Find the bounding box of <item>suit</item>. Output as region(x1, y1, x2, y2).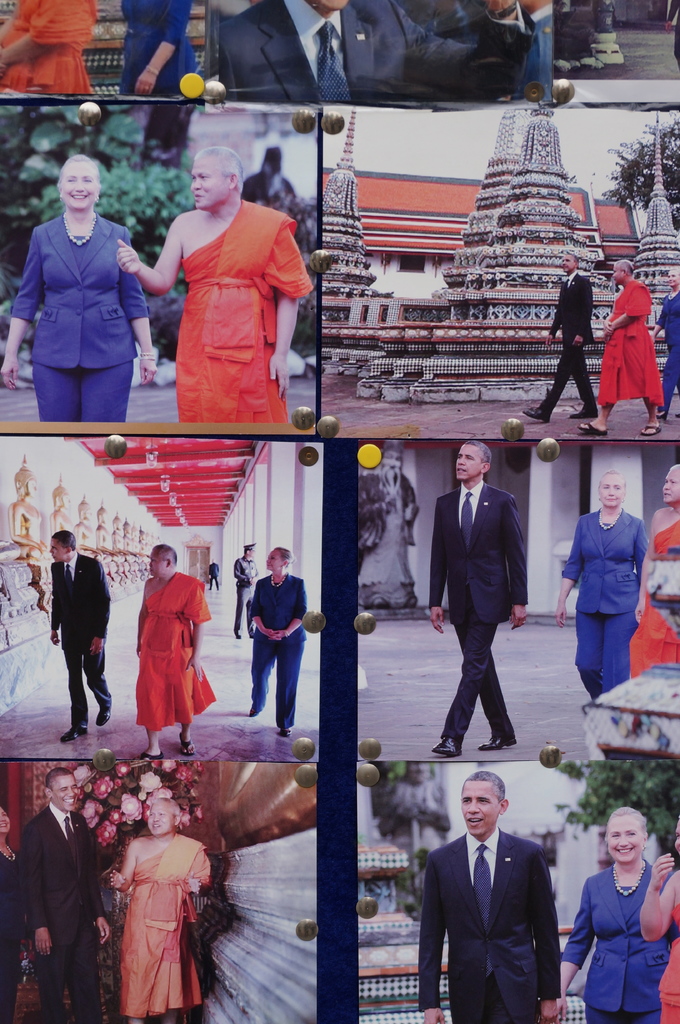
region(212, 0, 532, 106).
